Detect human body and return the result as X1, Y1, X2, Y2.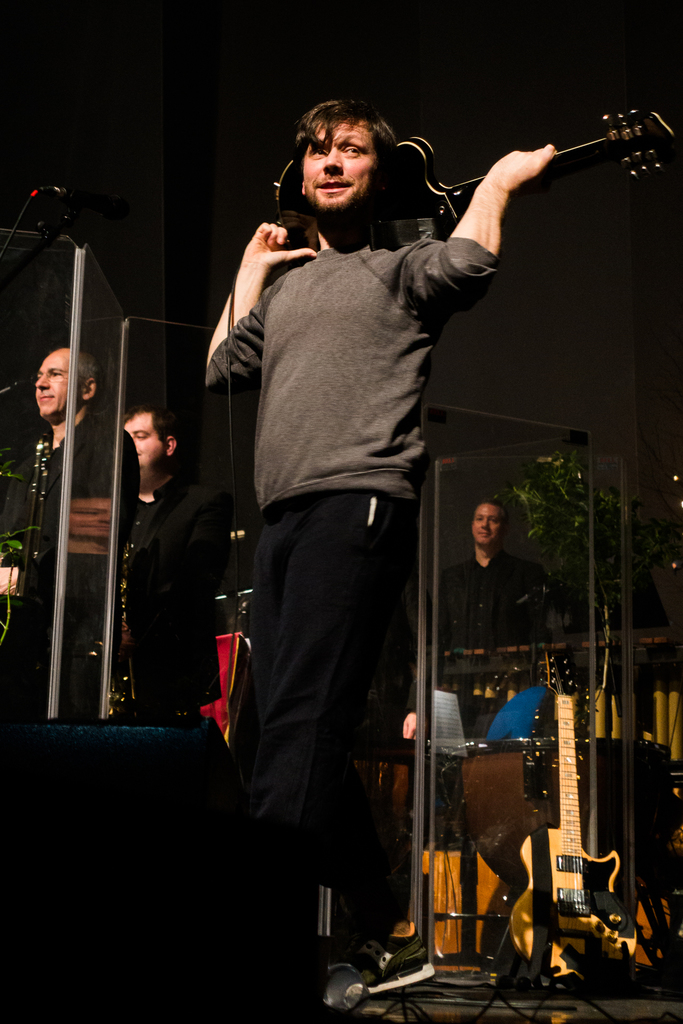
0, 342, 144, 725.
